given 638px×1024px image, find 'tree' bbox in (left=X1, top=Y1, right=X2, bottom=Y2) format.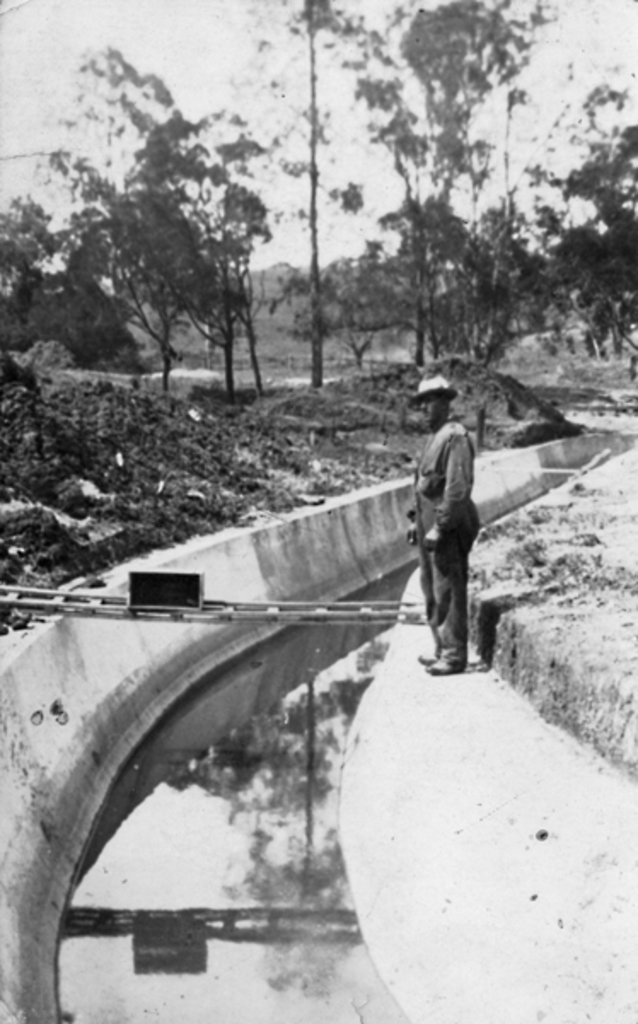
(left=41, top=39, right=268, bottom=365).
